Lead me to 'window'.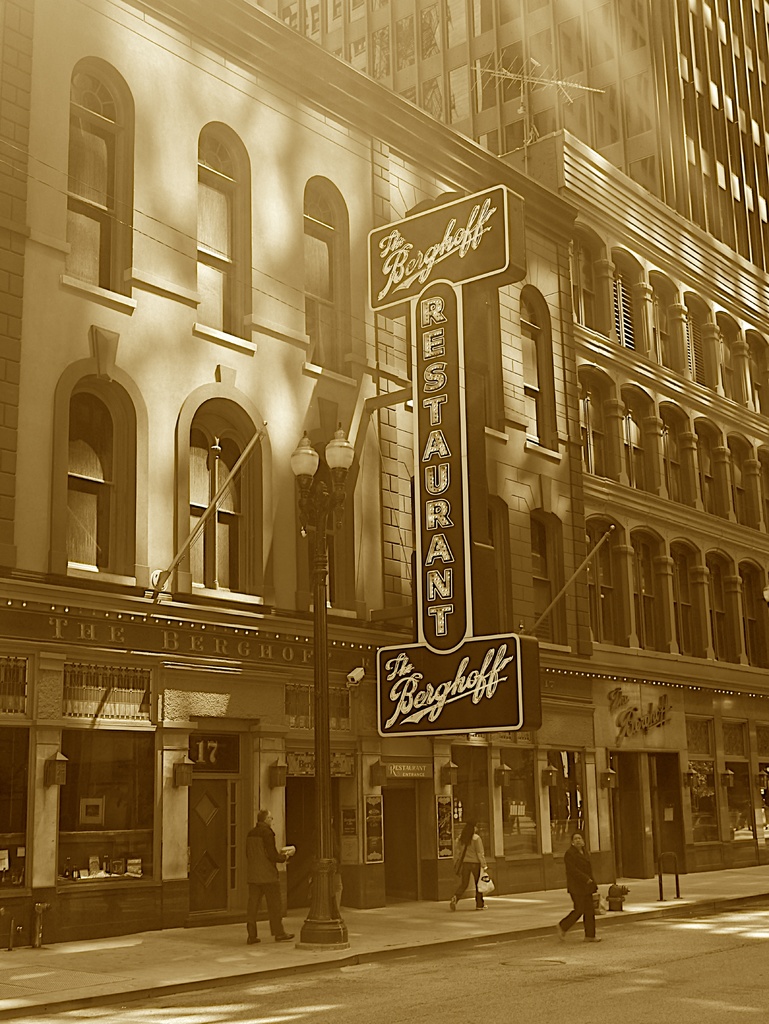
Lead to (x1=296, y1=171, x2=355, y2=376).
